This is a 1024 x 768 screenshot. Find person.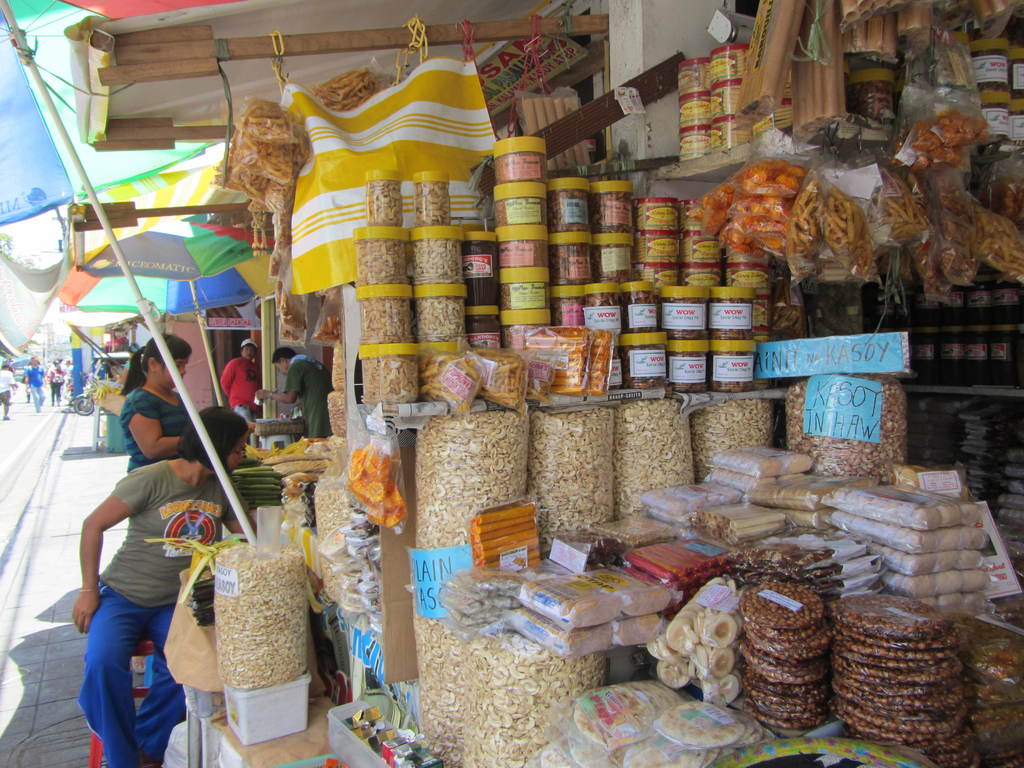
Bounding box: Rect(118, 338, 186, 468).
